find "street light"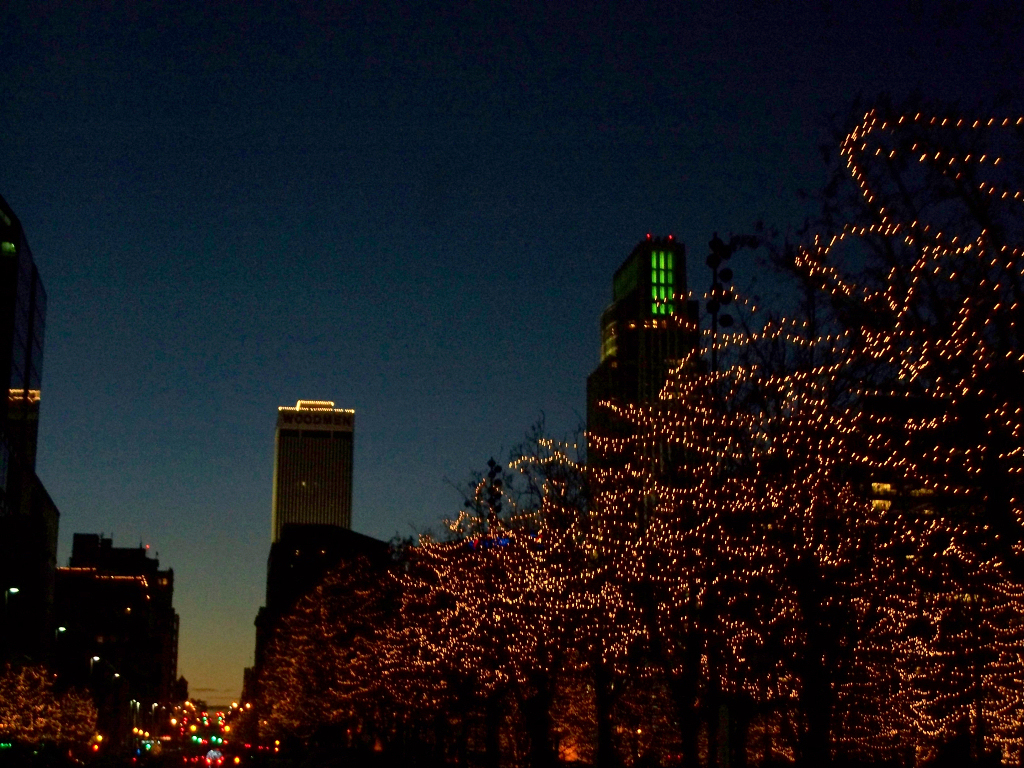
Rect(105, 666, 121, 724)
